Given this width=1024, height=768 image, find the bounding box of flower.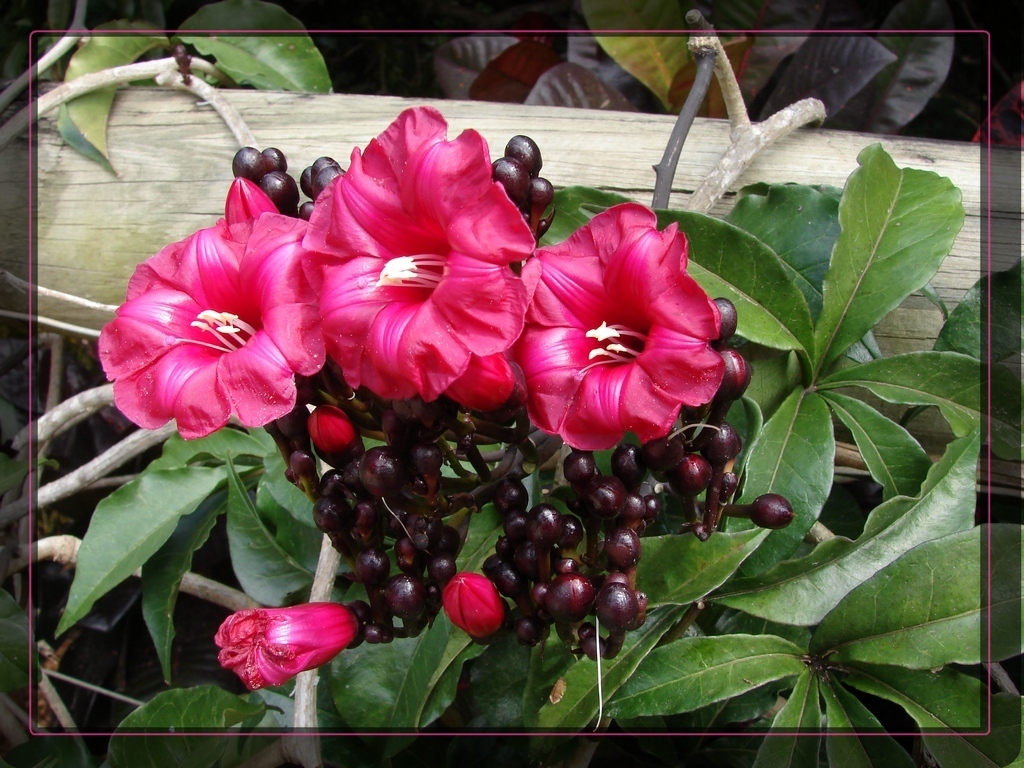
447, 571, 507, 643.
